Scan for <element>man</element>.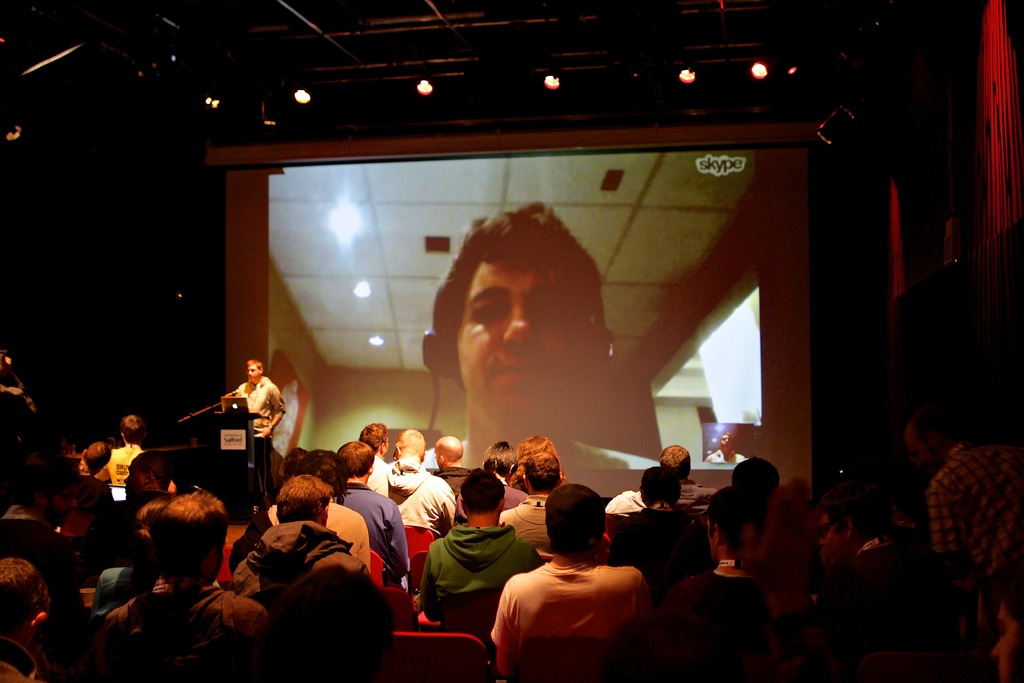
Scan result: <box>334,447,418,587</box>.
